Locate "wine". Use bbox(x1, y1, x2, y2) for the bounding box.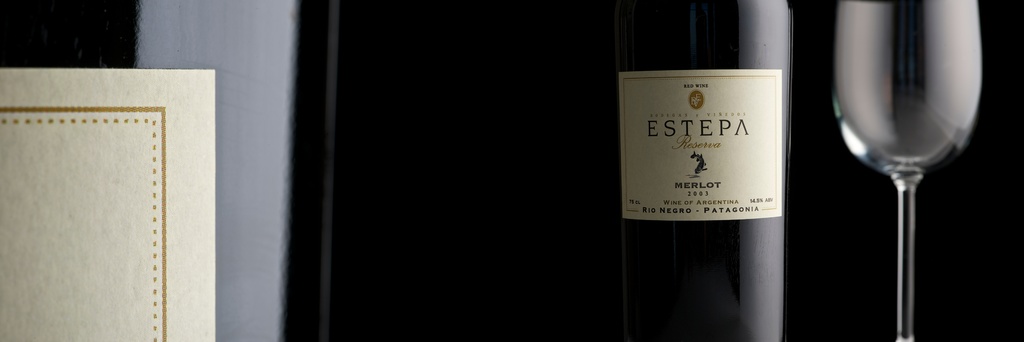
bbox(607, 0, 793, 341).
